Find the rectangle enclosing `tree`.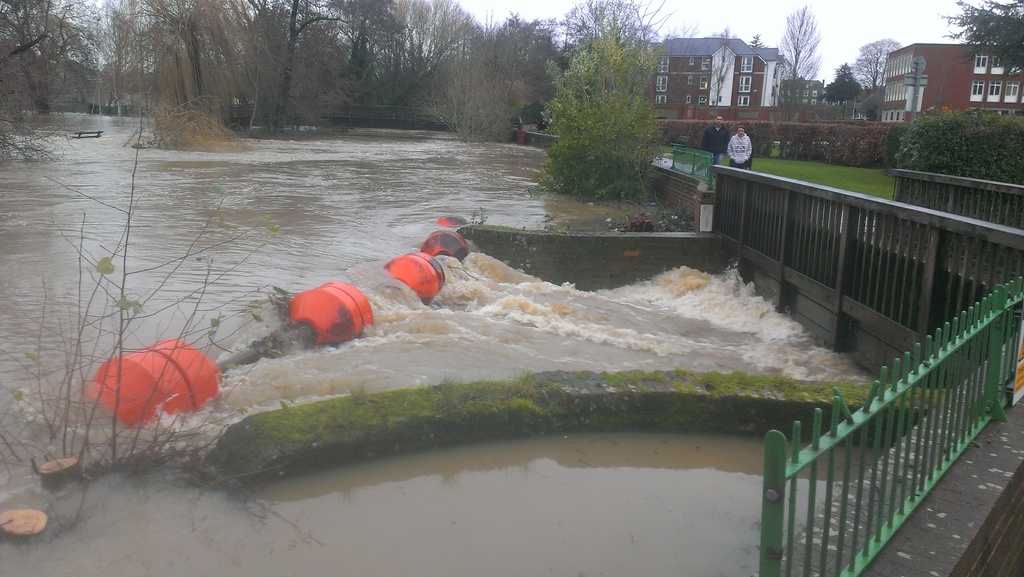
<bbox>543, 28, 662, 206</bbox>.
